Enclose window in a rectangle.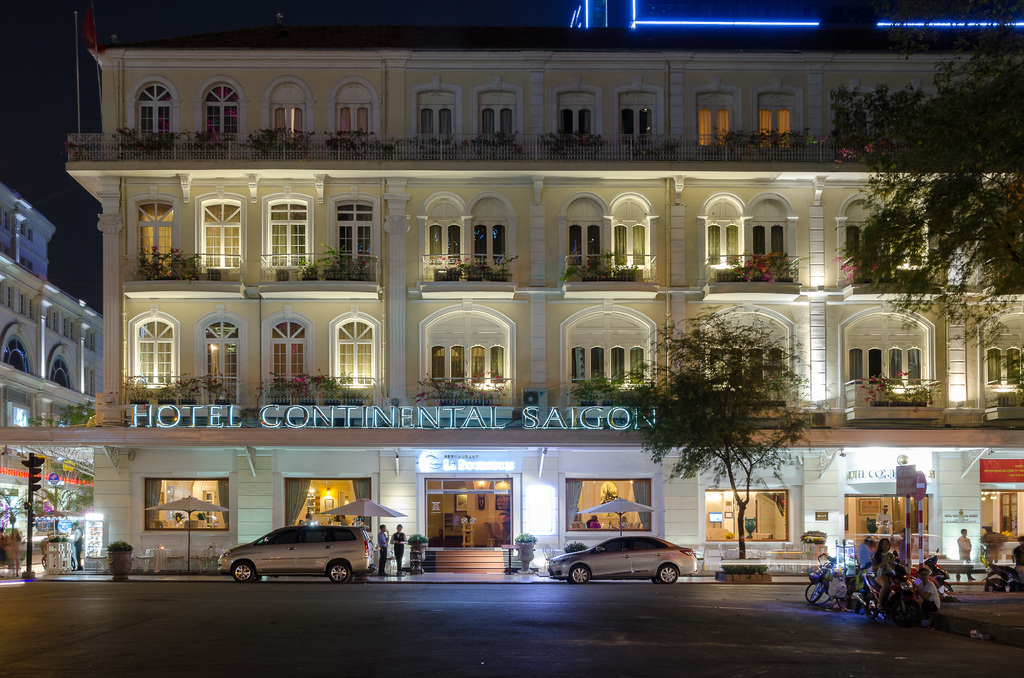
left=429, top=333, right=506, bottom=392.
